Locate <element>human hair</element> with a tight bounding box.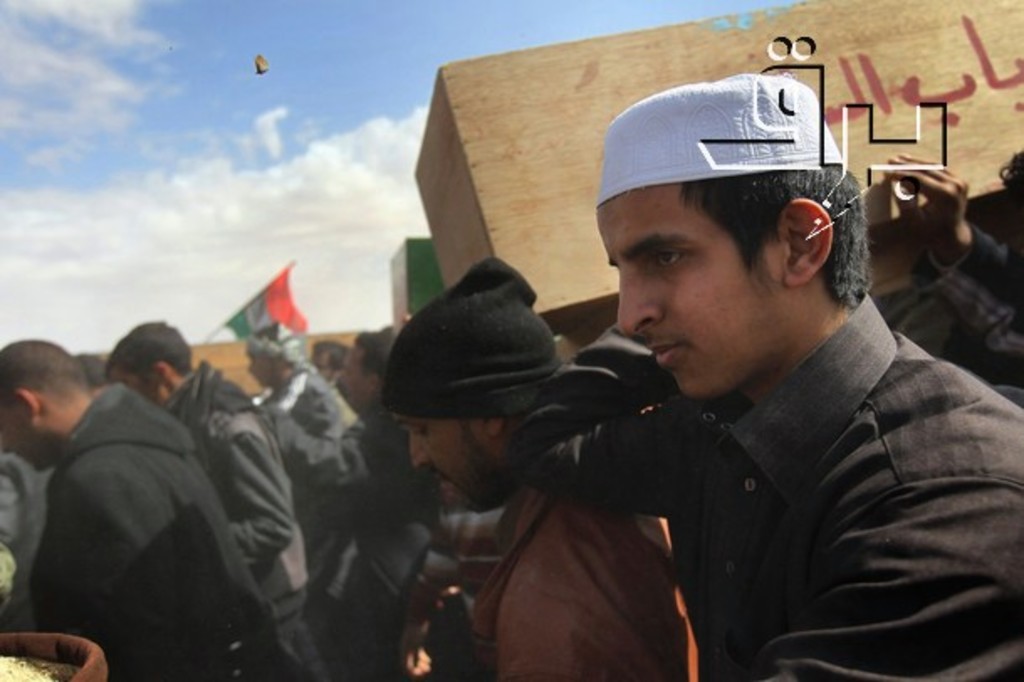
bbox=(101, 316, 188, 386).
